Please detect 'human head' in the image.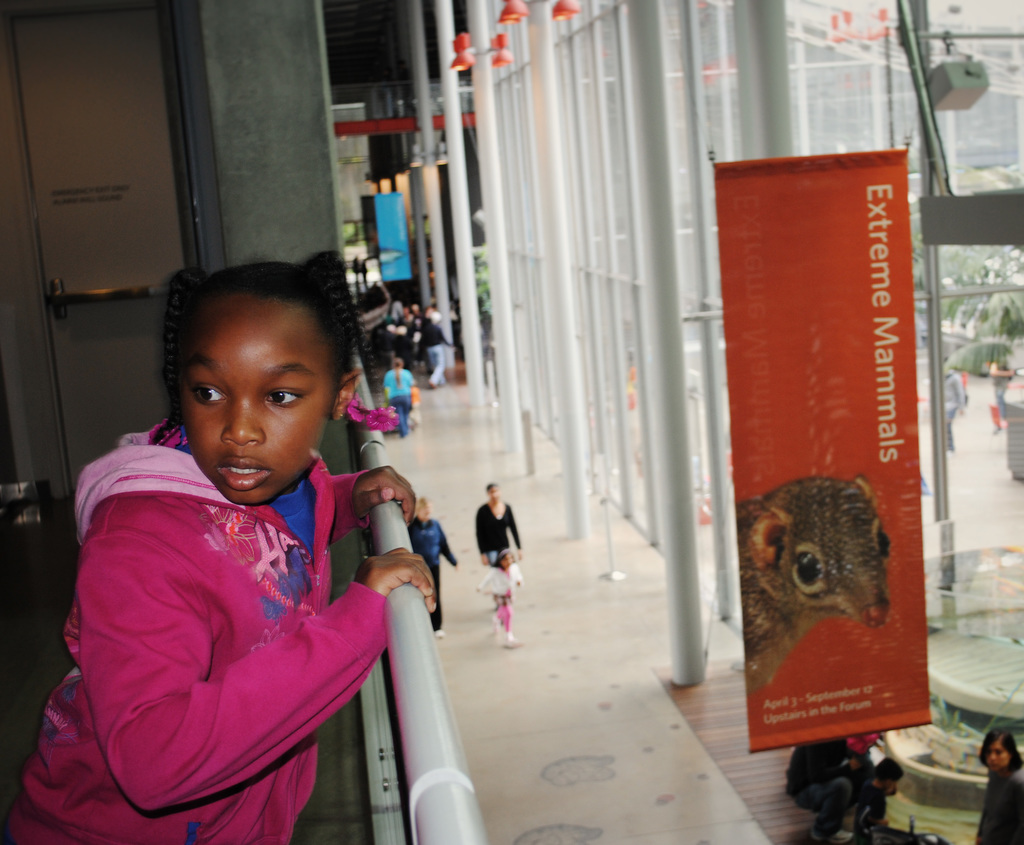
(414,493,435,525).
